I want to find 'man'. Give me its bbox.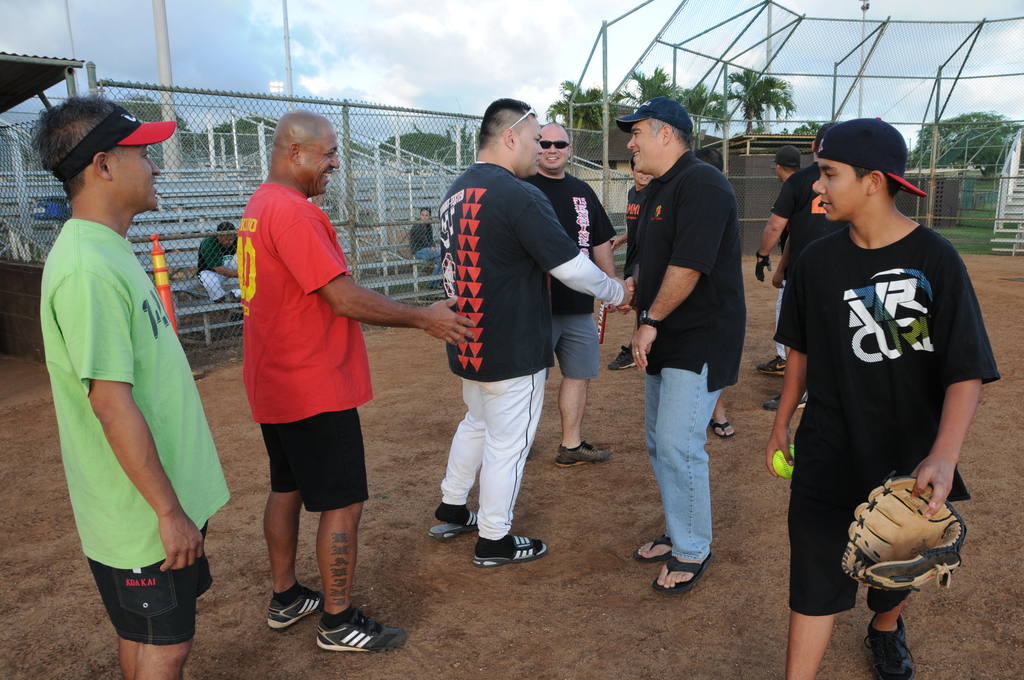
x1=26, y1=99, x2=229, y2=679.
